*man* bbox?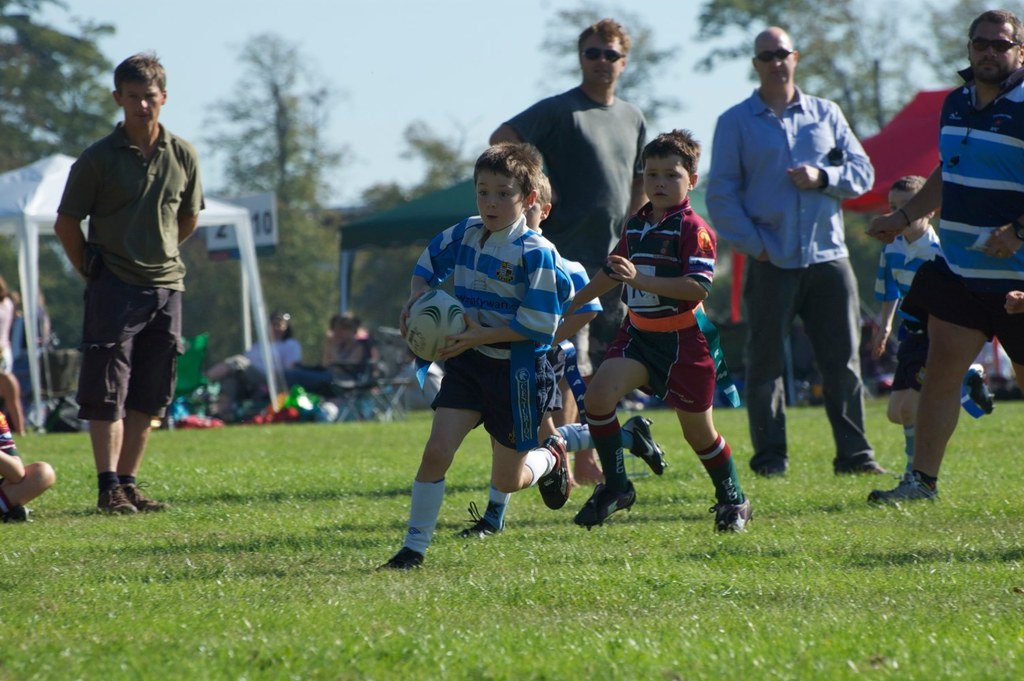
487,12,662,509
